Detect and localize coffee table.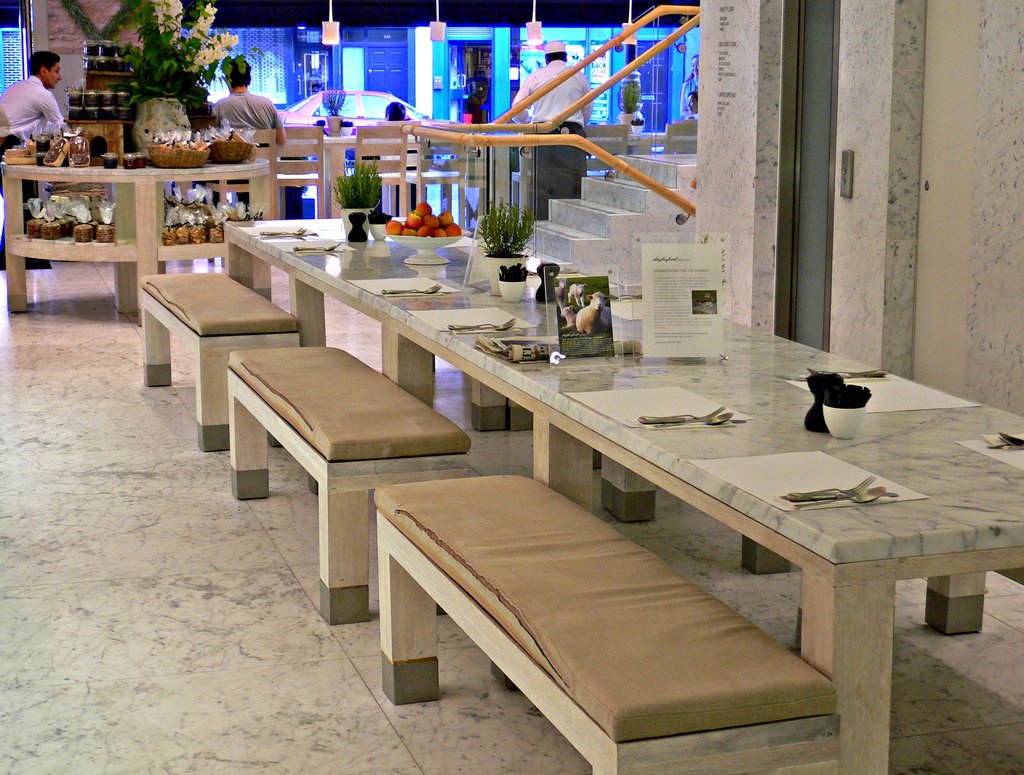
Localized at <box>218,223,1023,774</box>.
